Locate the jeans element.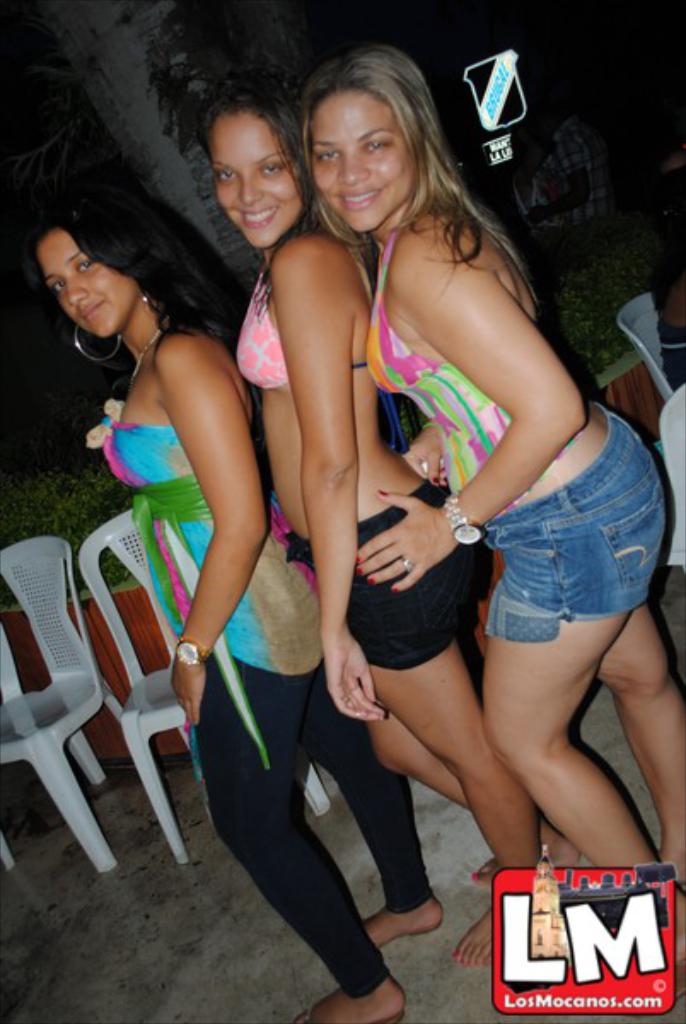
Element bbox: locate(485, 401, 667, 643).
